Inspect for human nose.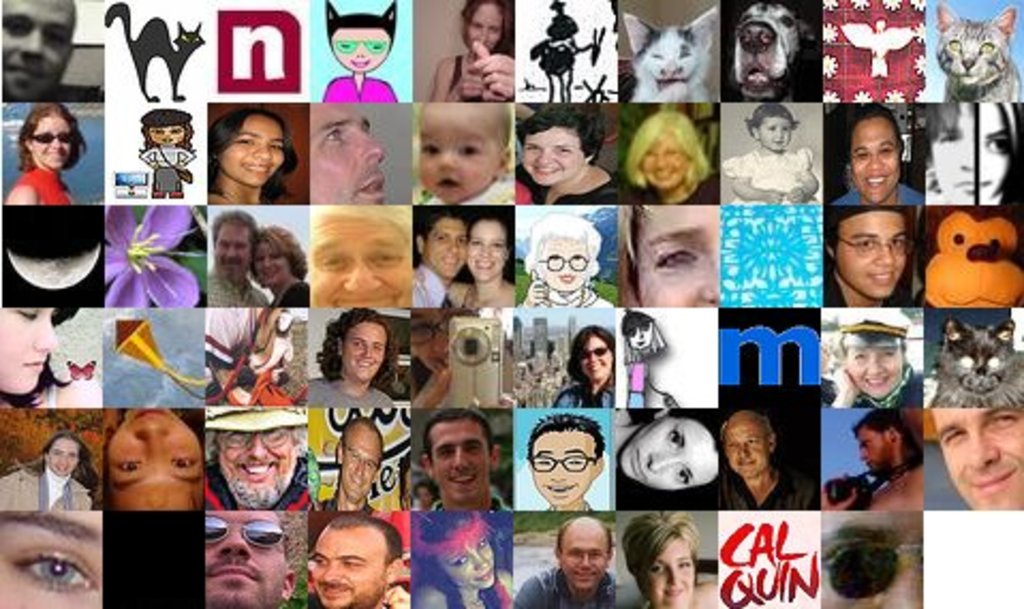
Inspection: bbox(481, 246, 487, 256).
